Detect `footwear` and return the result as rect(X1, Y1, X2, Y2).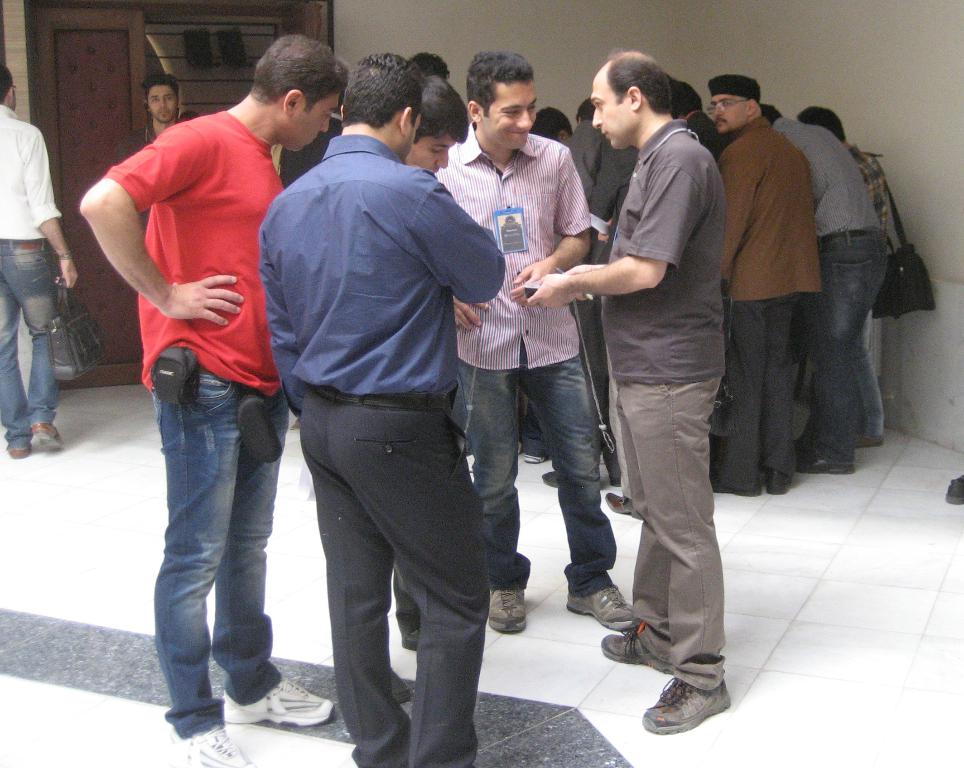
rect(629, 658, 734, 741).
